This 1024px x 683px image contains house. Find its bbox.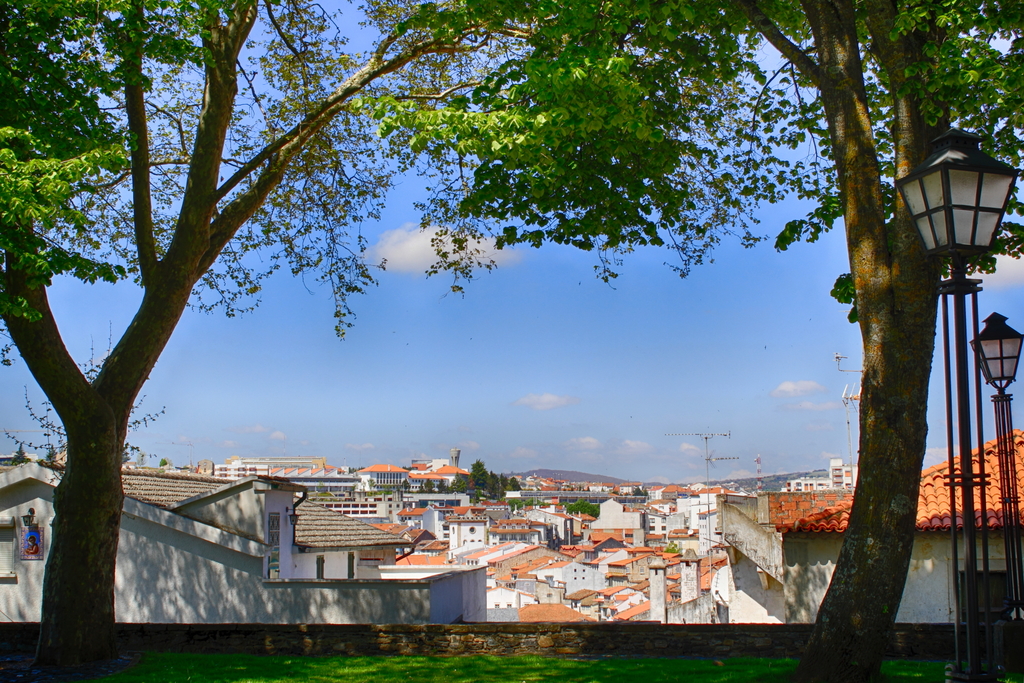
crop(701, 559, 728, 625).
